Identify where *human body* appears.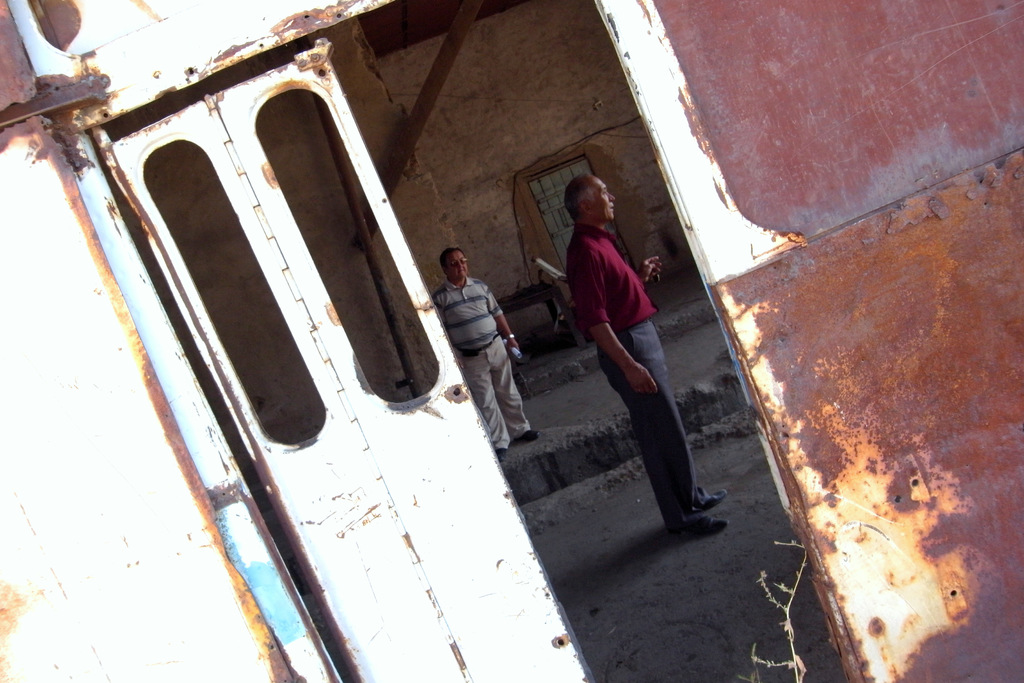
Appears at 431 244 538 456.
